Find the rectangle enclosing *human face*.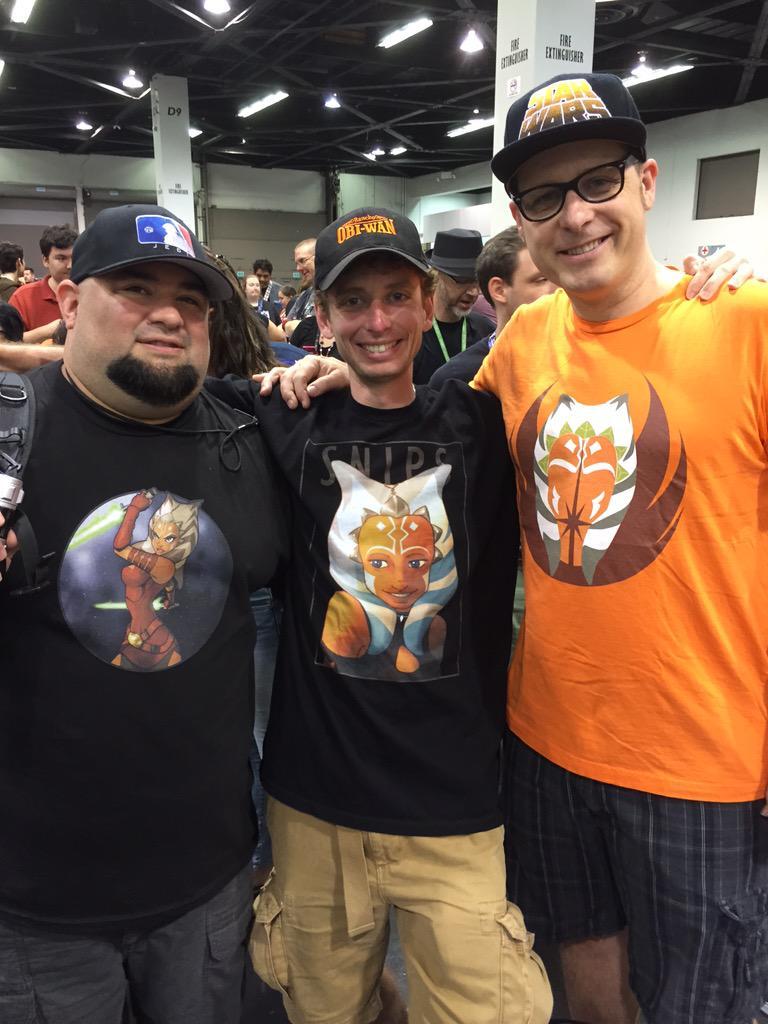
{"left": 528, "top": 134, "right": 640, "bottom": 288}.
